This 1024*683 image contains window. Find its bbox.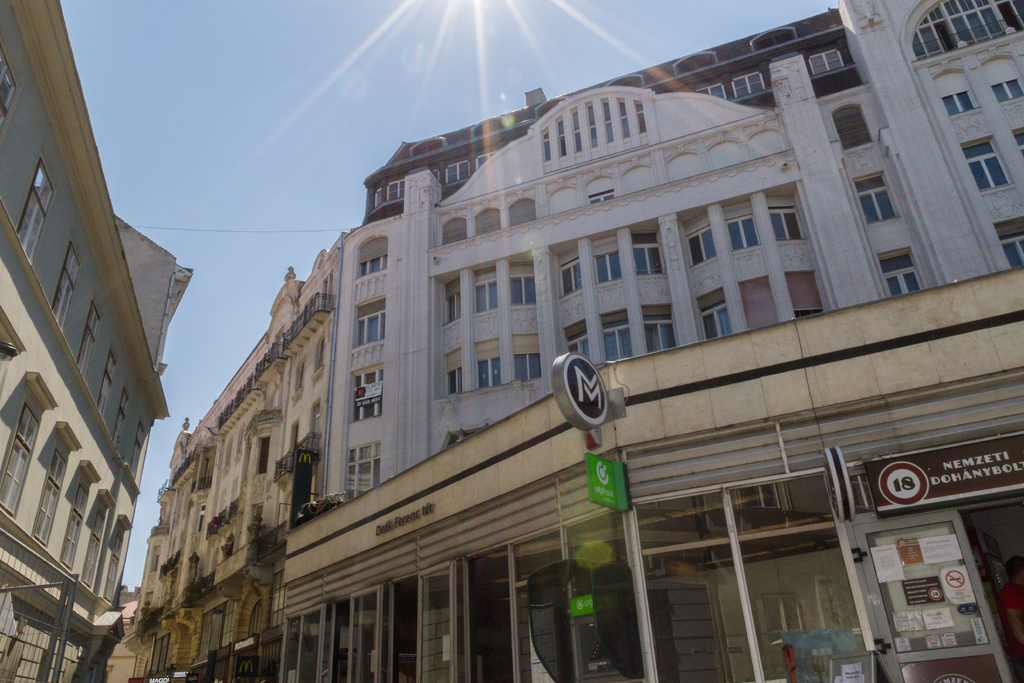
region(588, 101, 598, 150).
